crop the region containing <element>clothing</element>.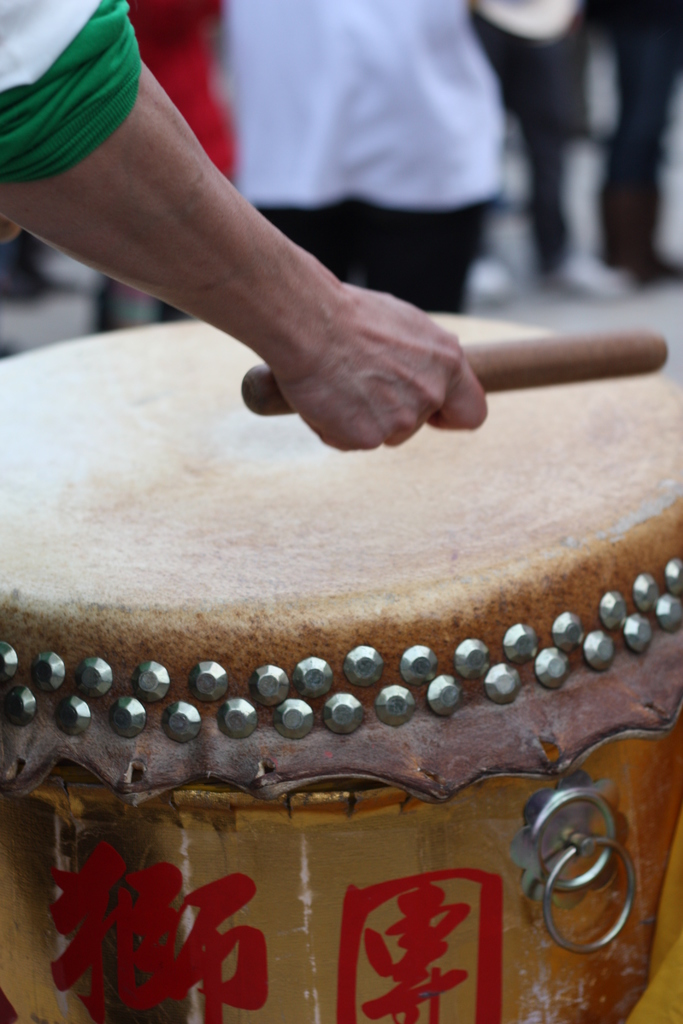
Crop region: [left=222, top=0, right=513, bottom=213].
